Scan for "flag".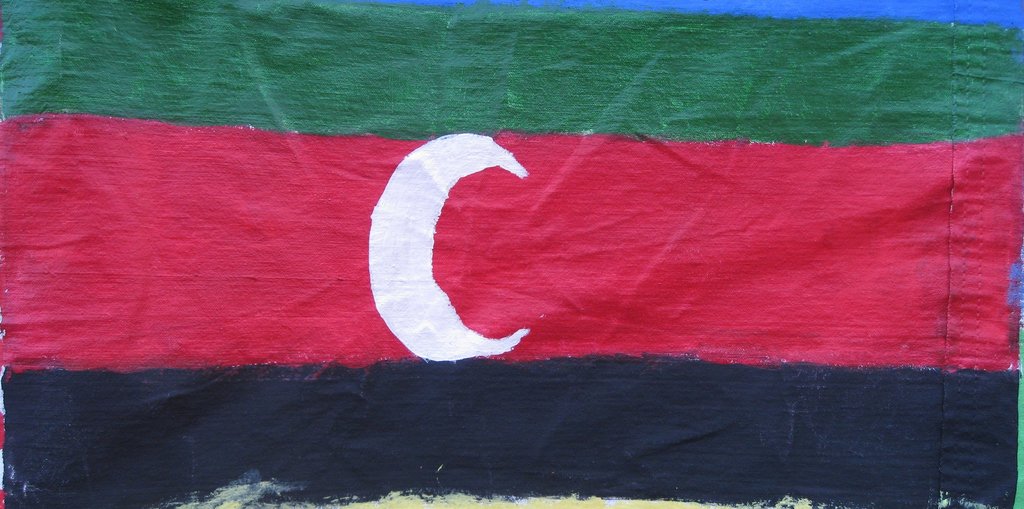
Scan result: 0/0/1023/508.
